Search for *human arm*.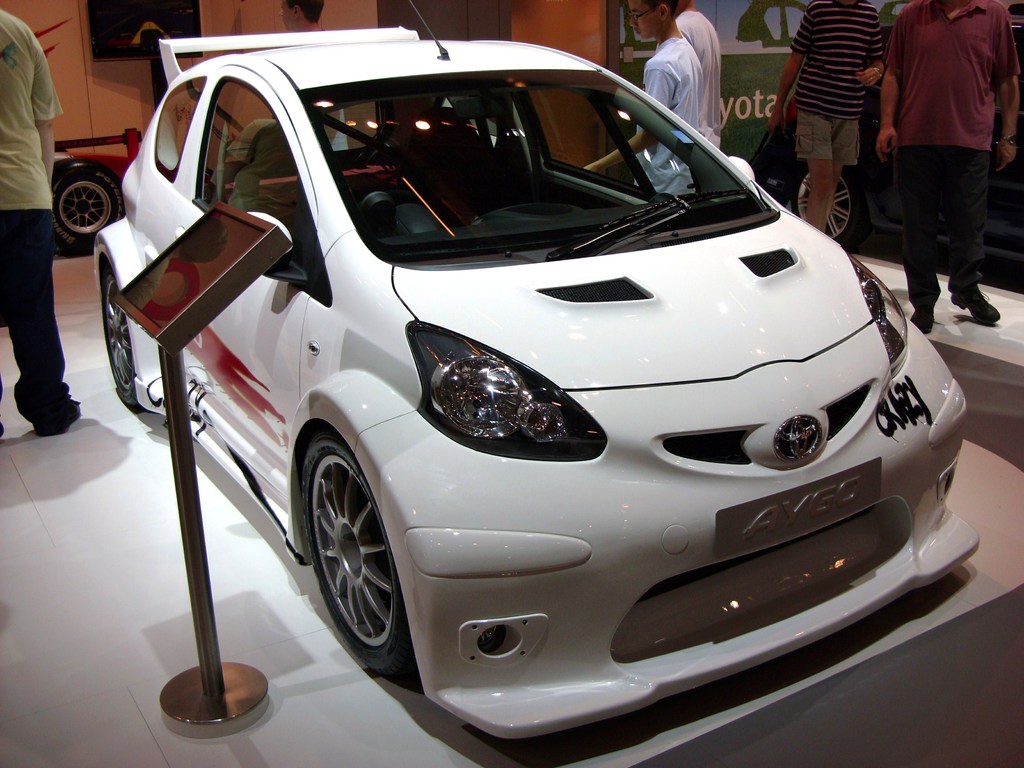
Found at detection(865, 8, 904, 170).
